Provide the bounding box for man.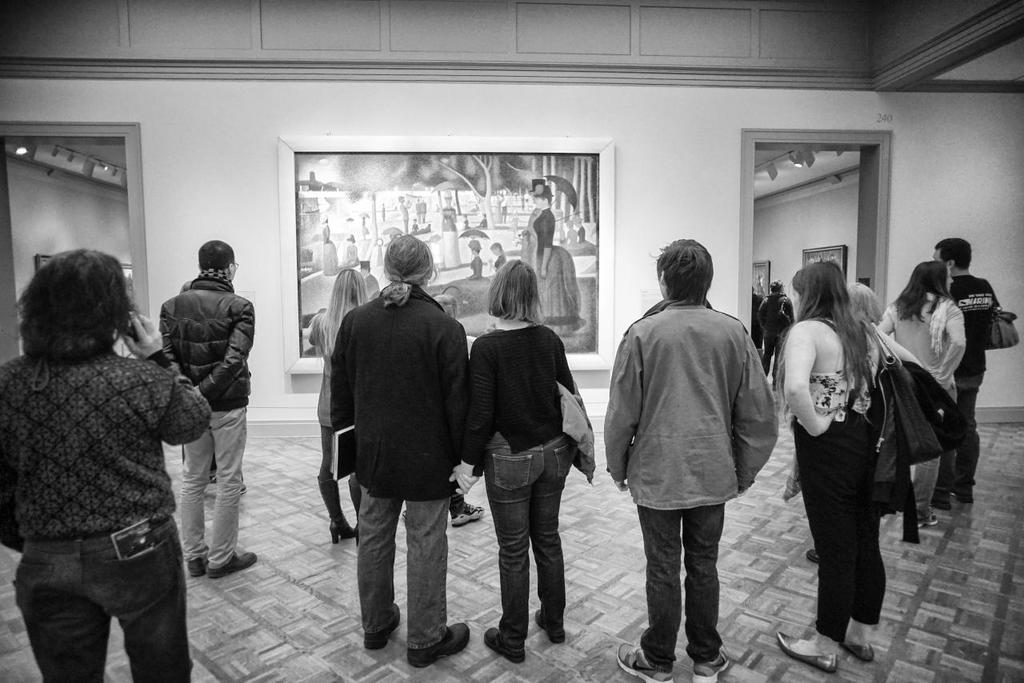
(left=160, top=231, right=254, bottom=576).
